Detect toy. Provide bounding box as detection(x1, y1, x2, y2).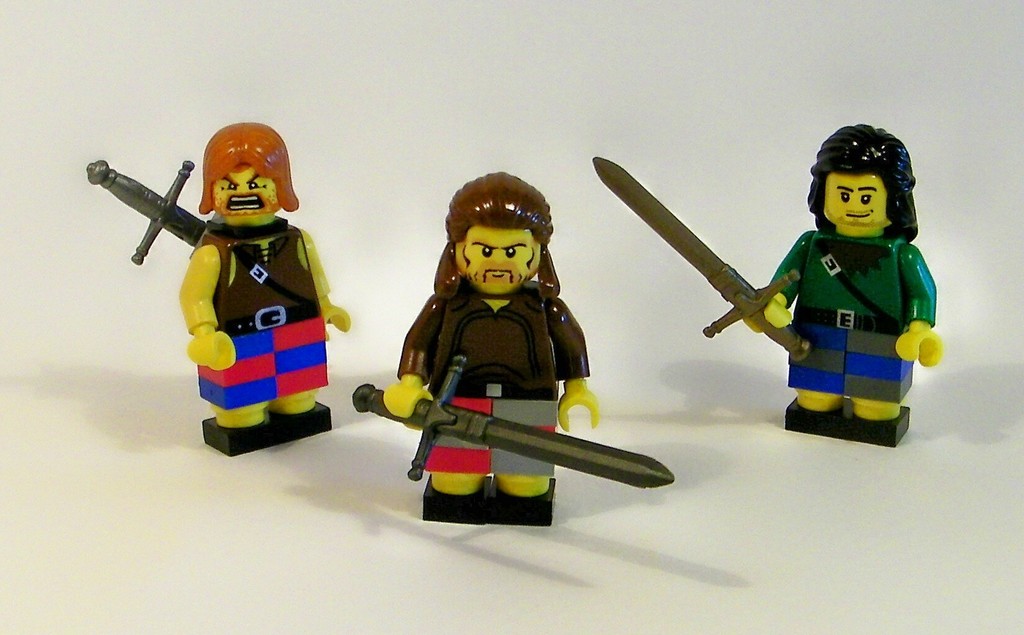
detection(335, 163, 672, 552).
